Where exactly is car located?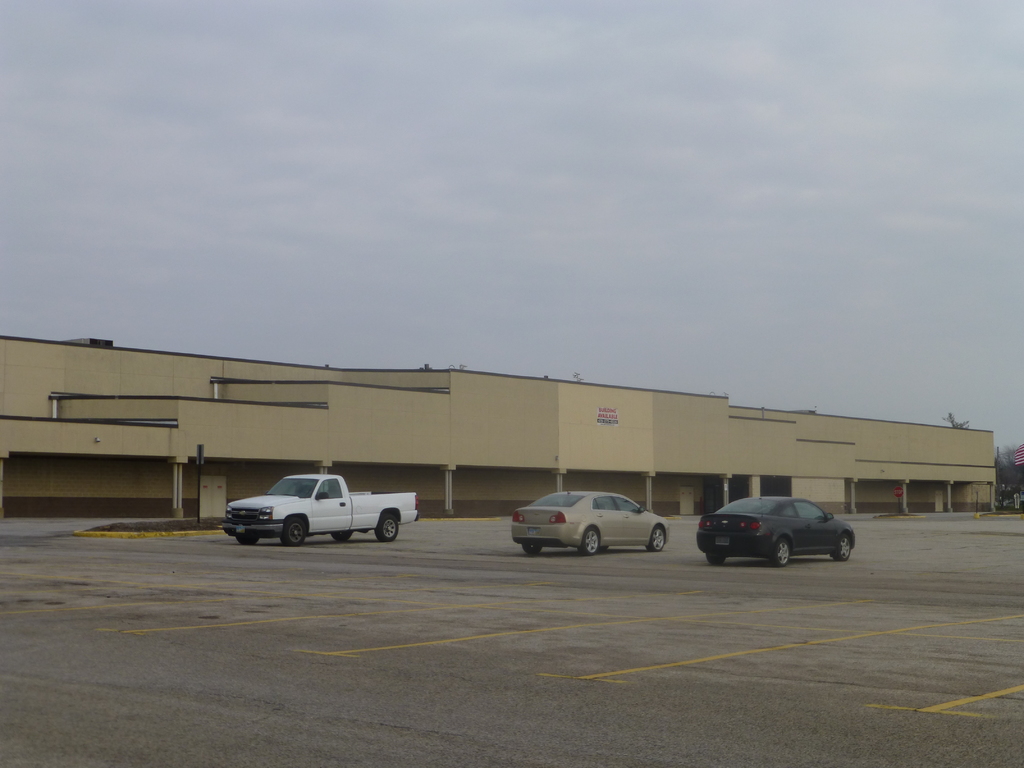
Its bounding box is <bbox>694, 498, 852, 573</bbox>.
